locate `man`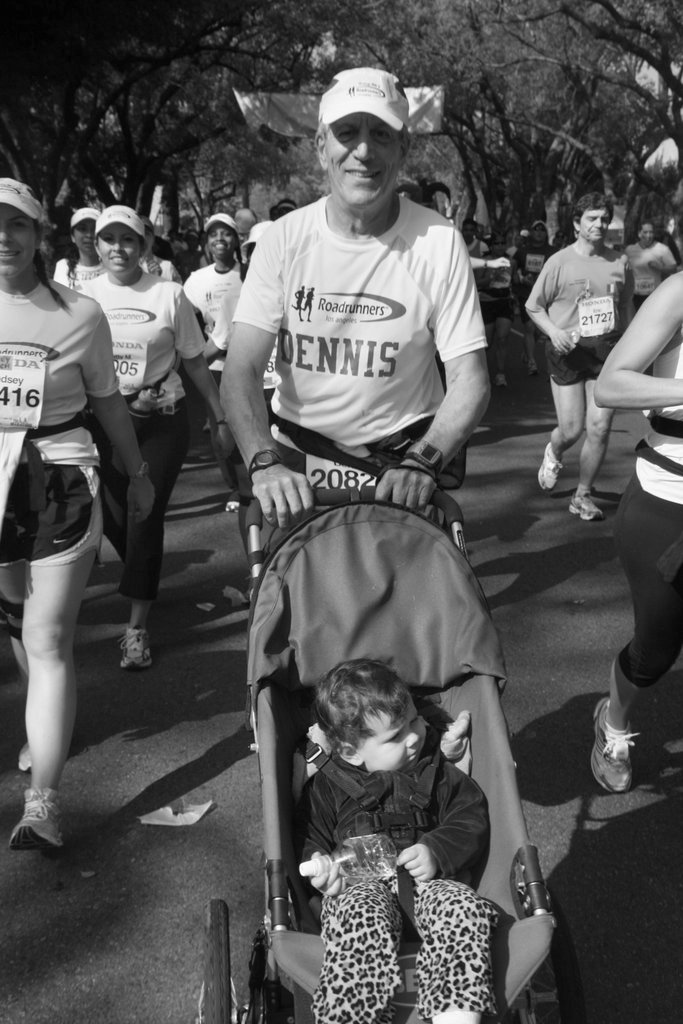
(527, 188, 639, 525)
